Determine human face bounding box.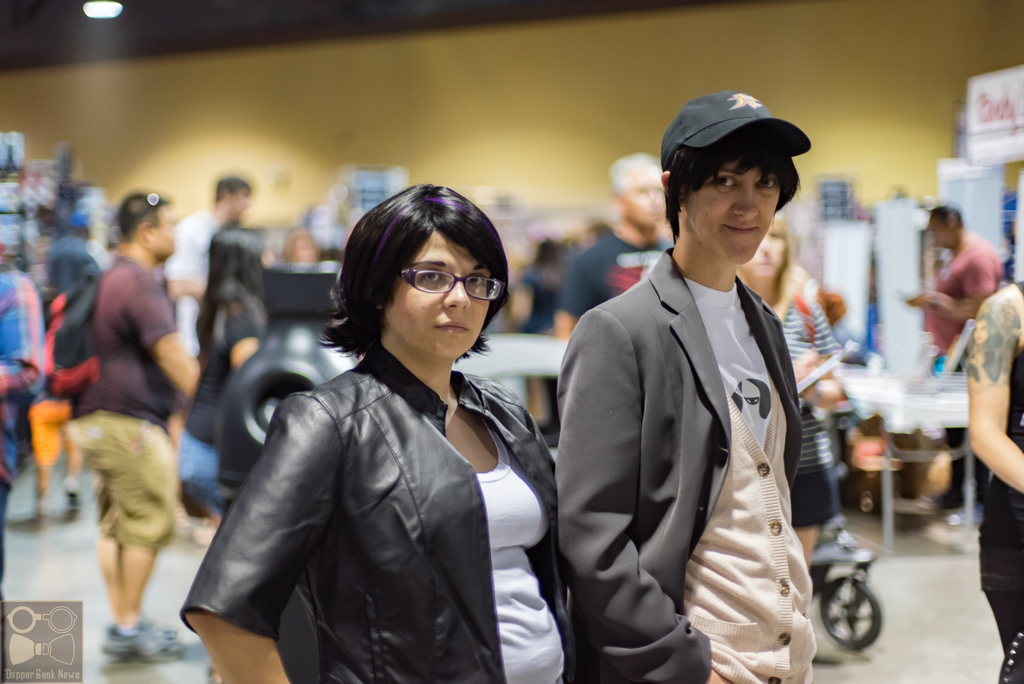
Determined: [left=385, top=236, right=489, bottom=362].
